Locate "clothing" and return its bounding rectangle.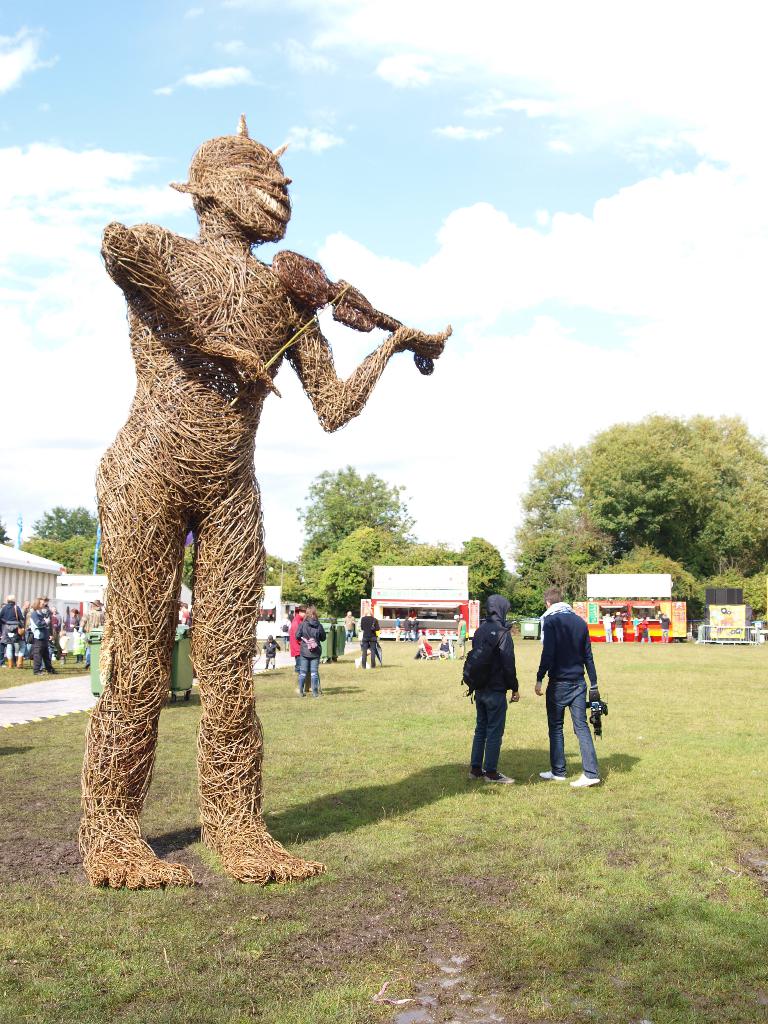
l=632, t=616, r=641, b=638.
